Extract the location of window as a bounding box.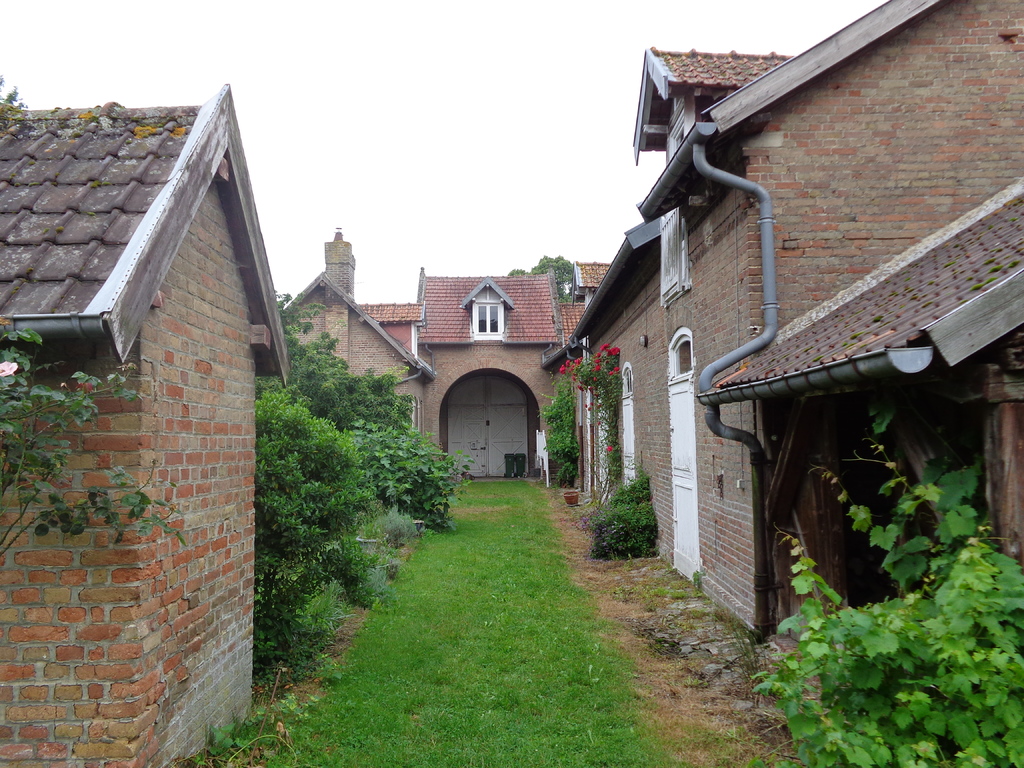
(469,286,507,338).
